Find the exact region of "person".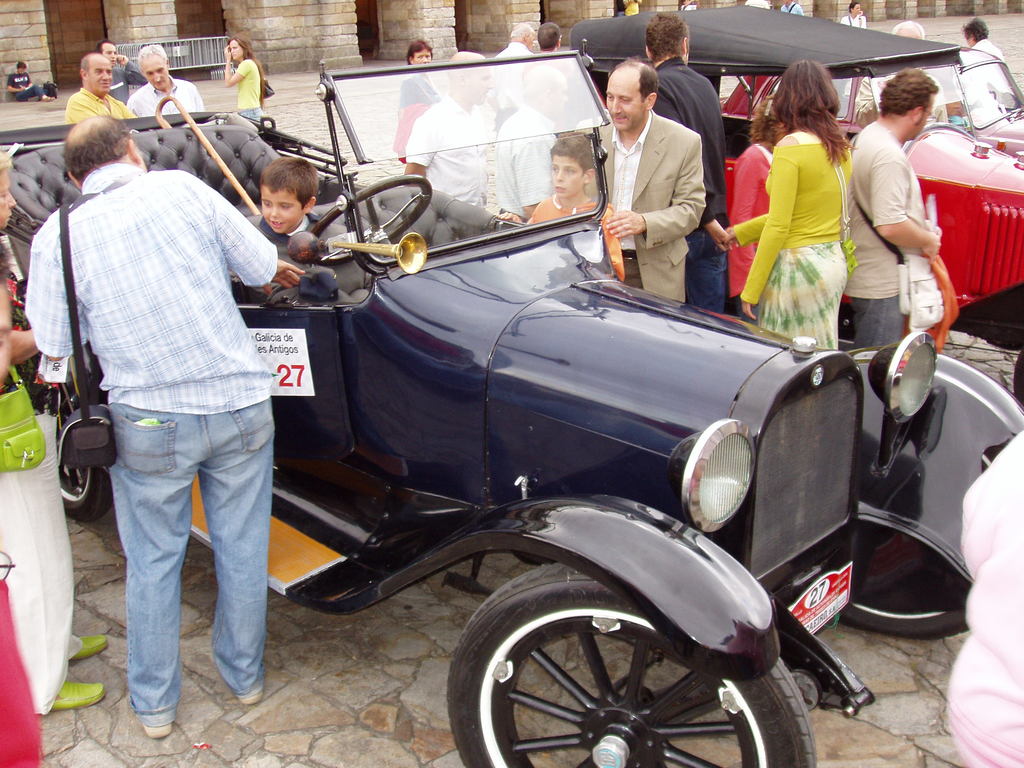
Exact region: pyautogui.locateOnScreen(0, 59, 54, 105).
